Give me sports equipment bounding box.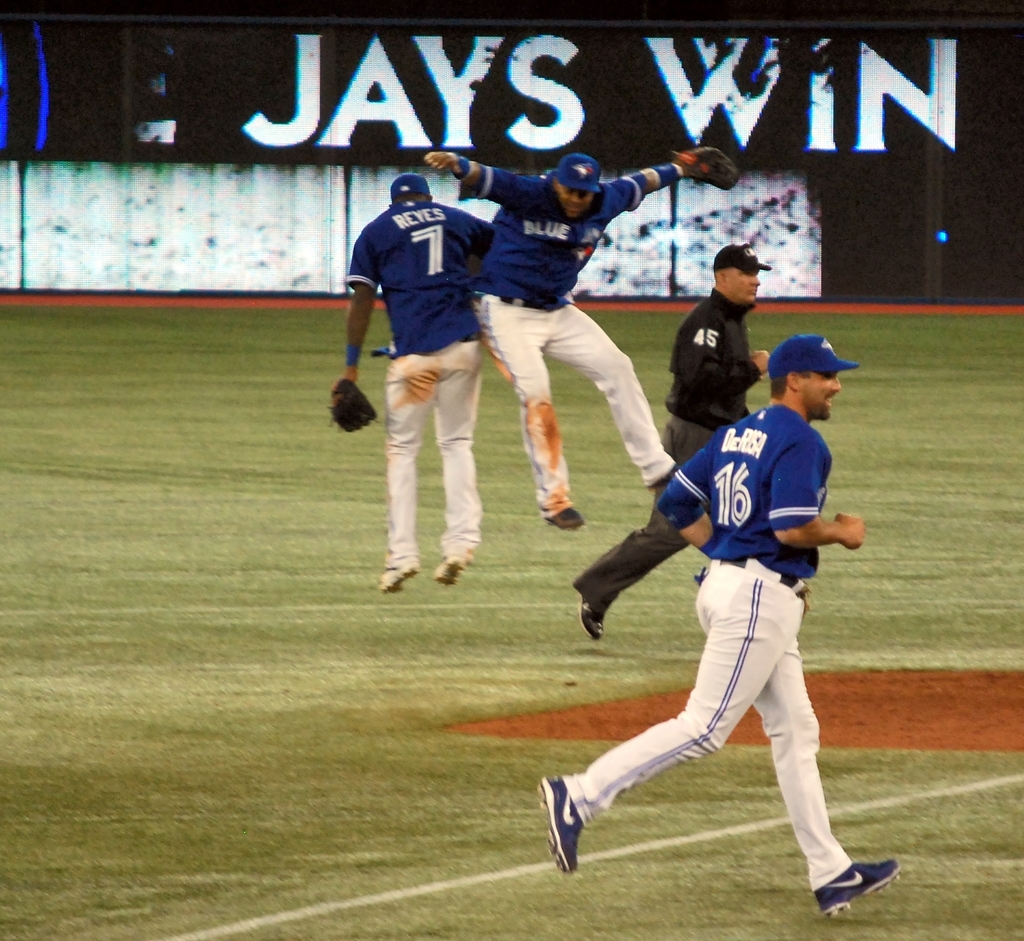
<box>374,551,425,598</box>.
